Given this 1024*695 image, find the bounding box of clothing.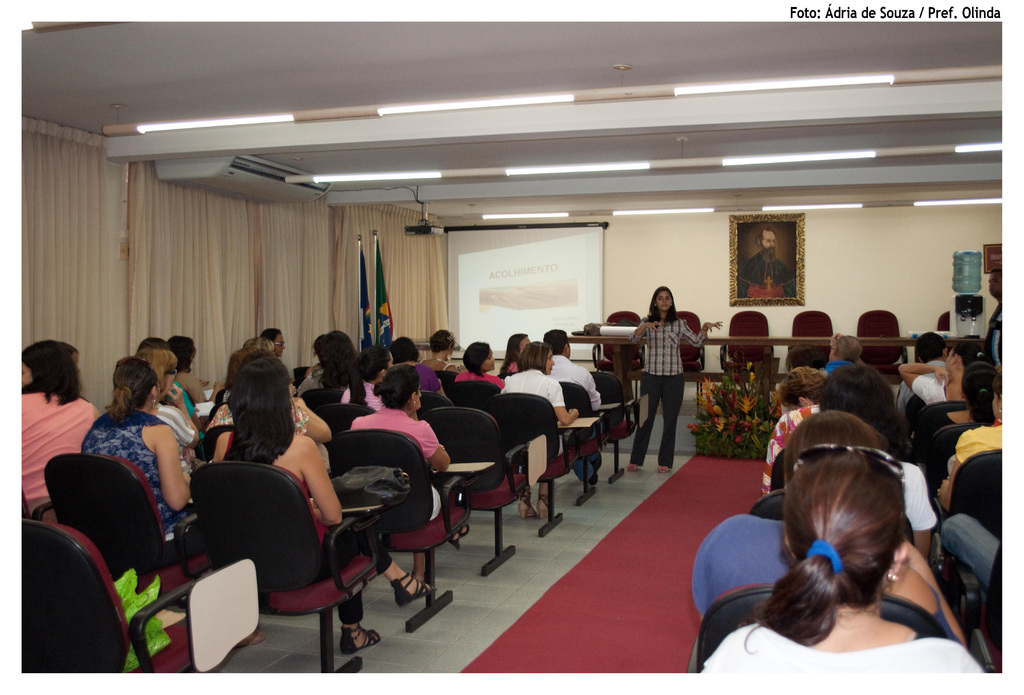
[left=694, top=511, right=953, bottom=633].
